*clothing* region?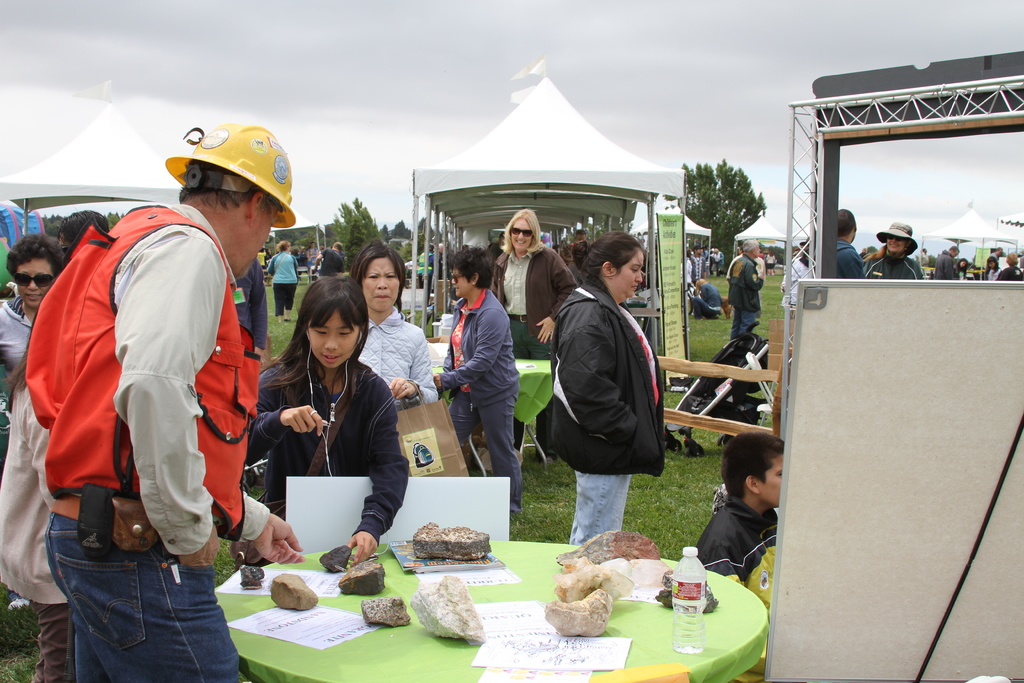
select_region(548, 289, 672, 545)
